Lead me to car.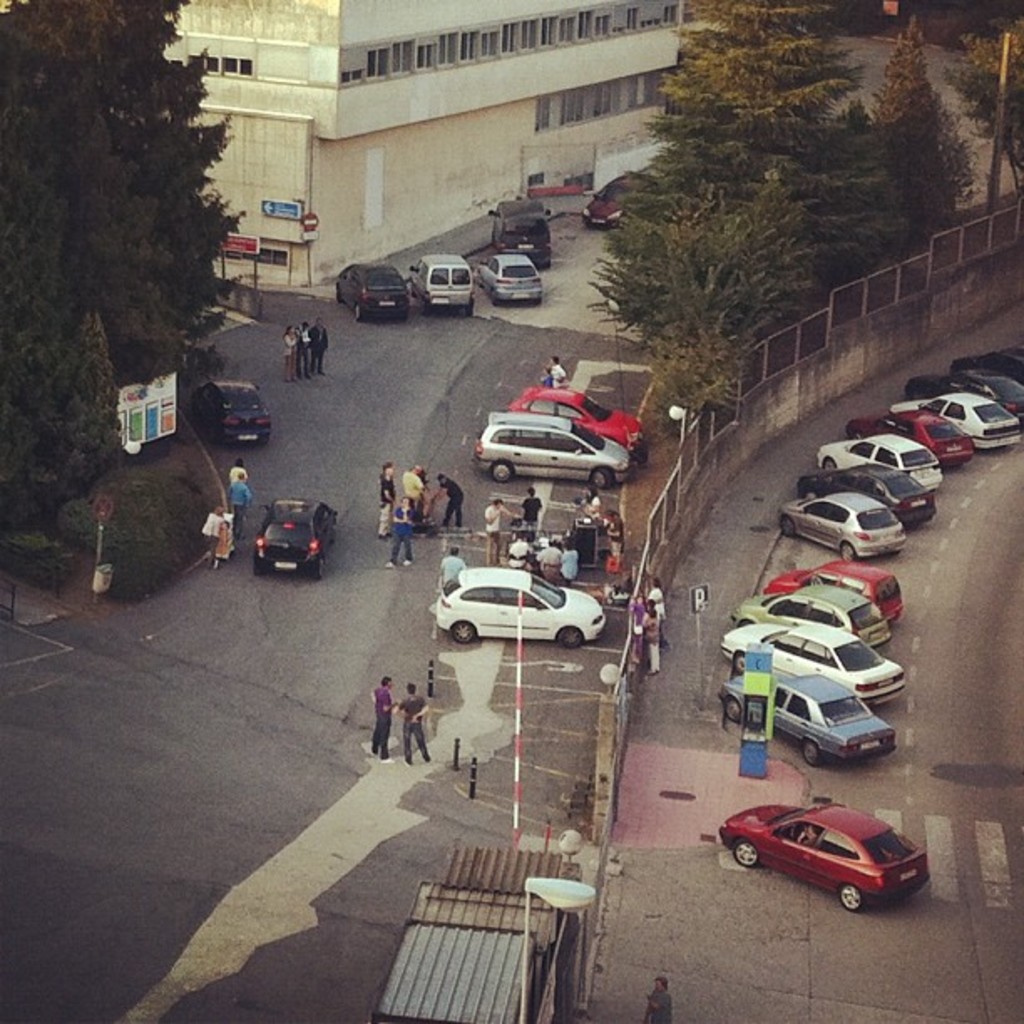
Lead to crop(249, 502, 336, 577).
